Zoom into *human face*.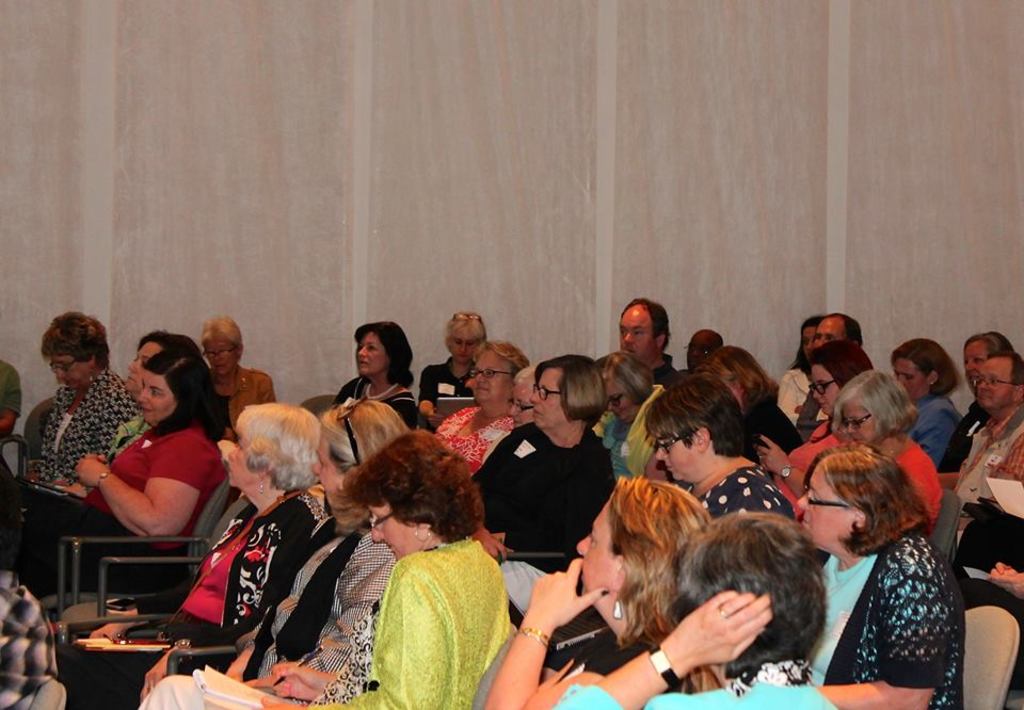
Zoom target: 505 382 533 435.
